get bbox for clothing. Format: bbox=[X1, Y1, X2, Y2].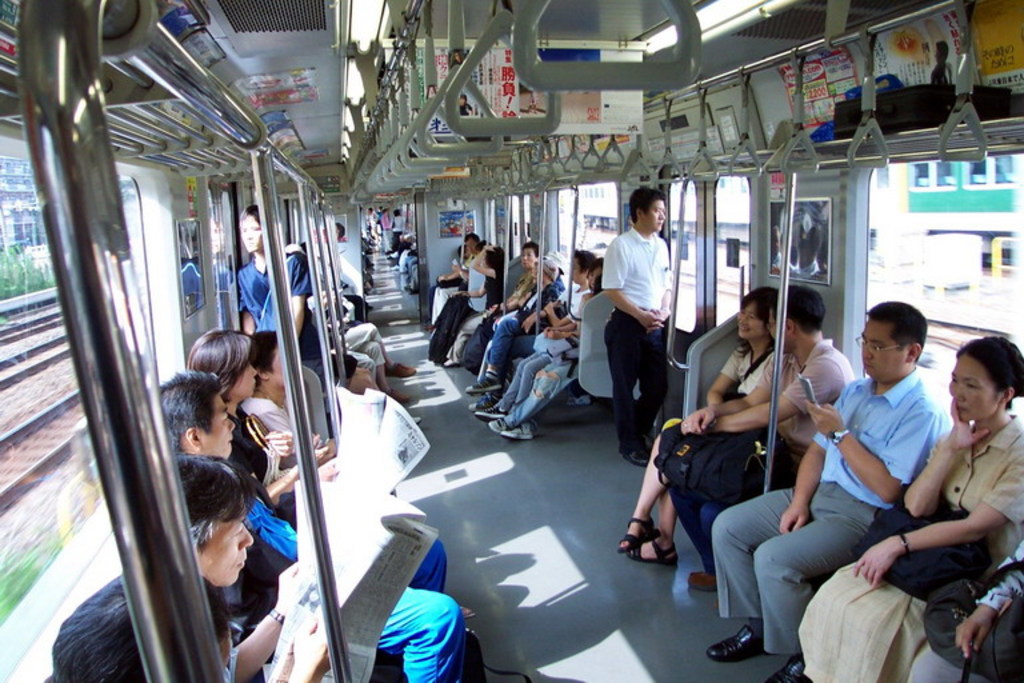
bbox=[223, 396, 448, 595].
